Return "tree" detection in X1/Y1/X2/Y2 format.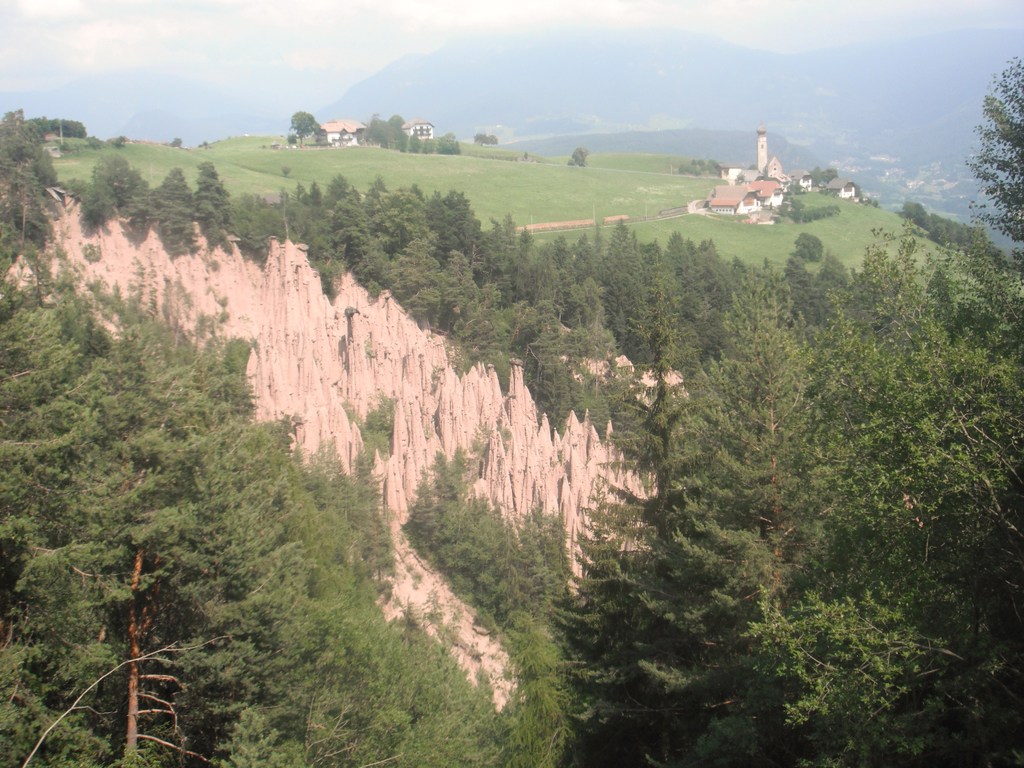
569/143/594/170.
